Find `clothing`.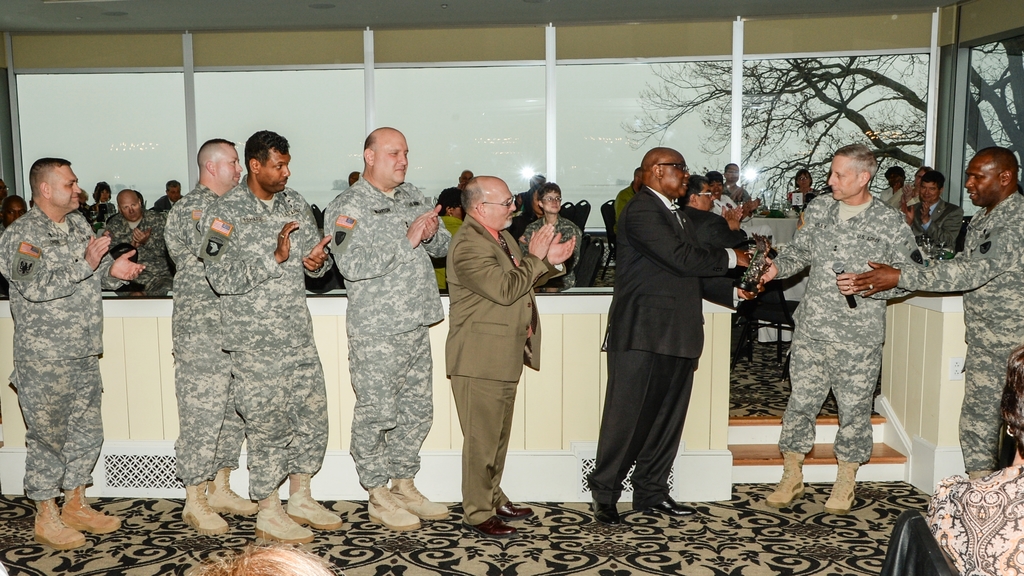
bbox=(237, 190, 350, 485).
